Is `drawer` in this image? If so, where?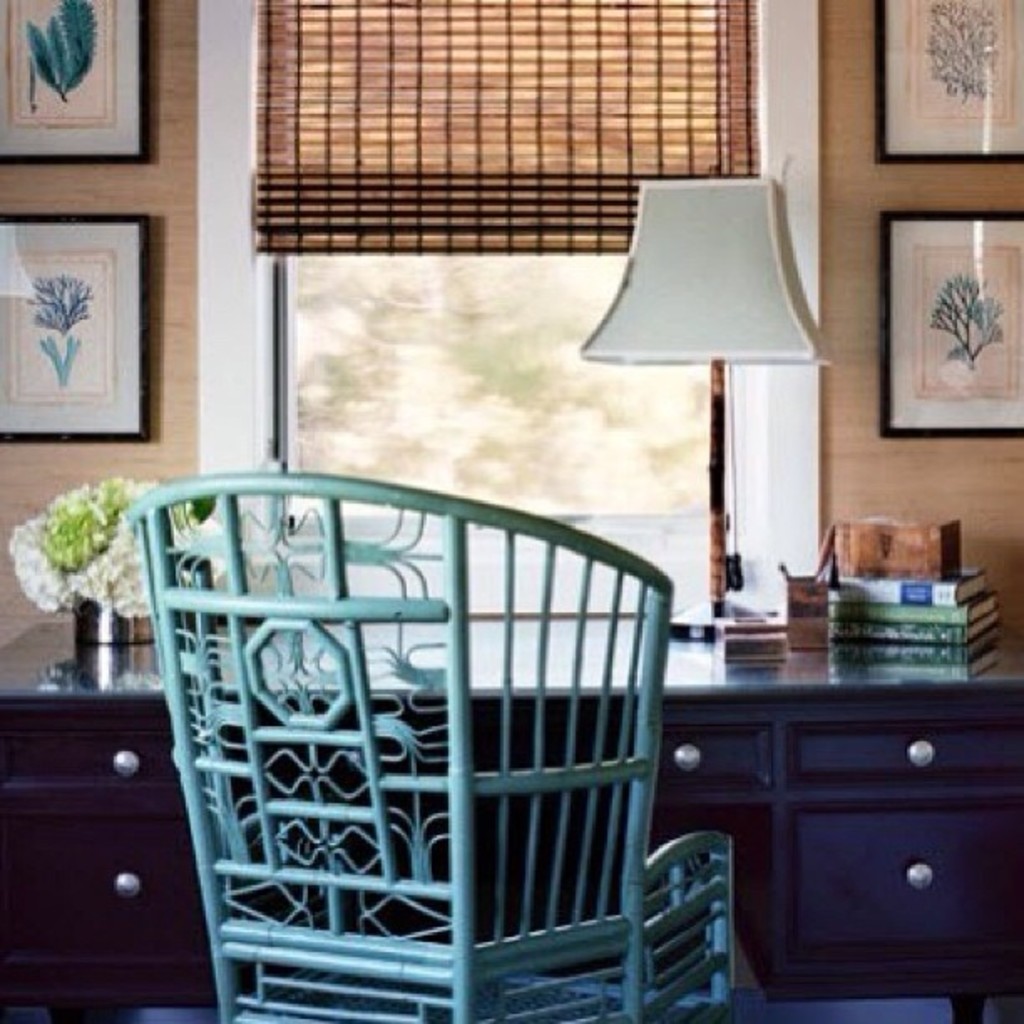
Yes, at rect(591, 718, 778, 786).
